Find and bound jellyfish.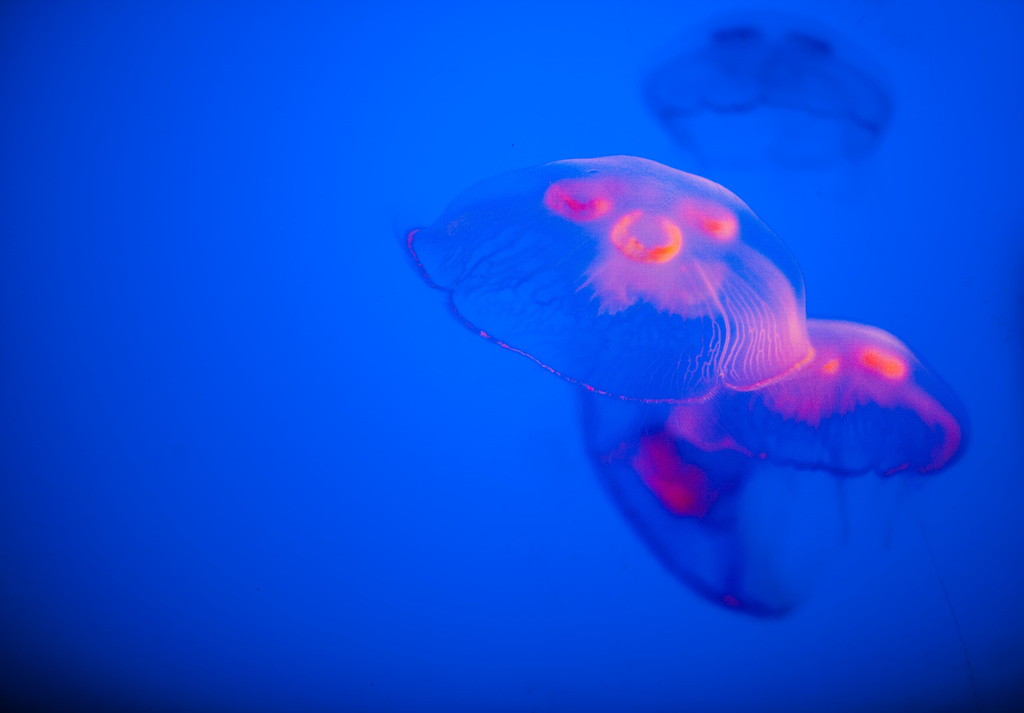
Bound: region(676, 316, 971, 484).
